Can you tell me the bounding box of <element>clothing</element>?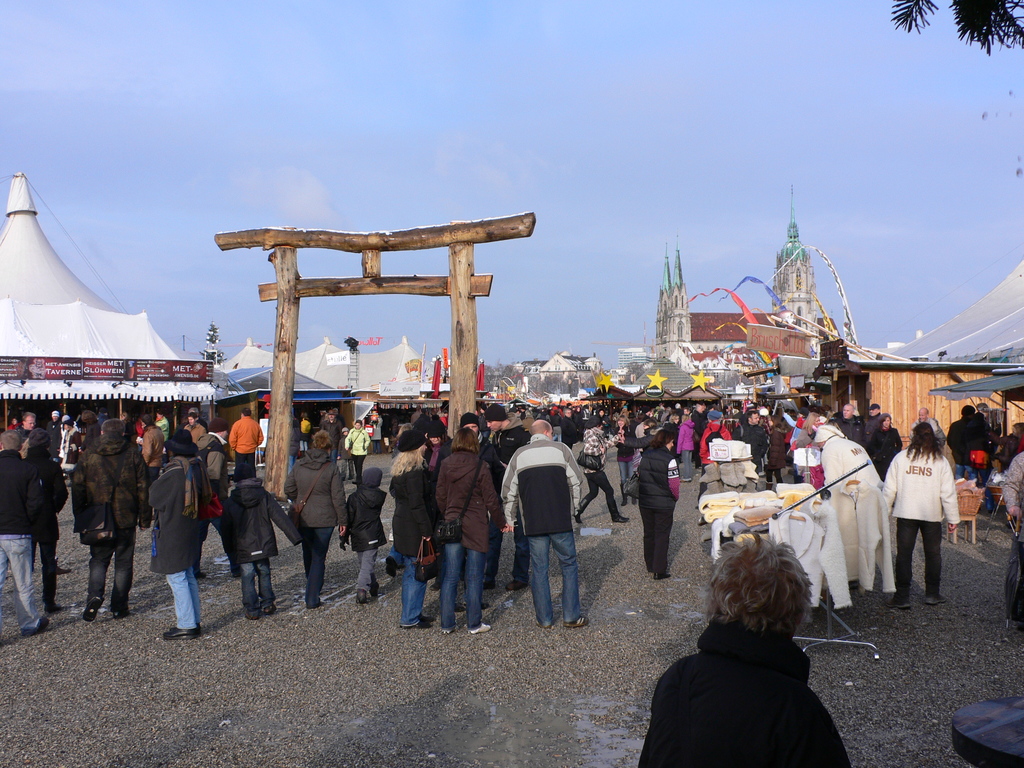
box=[431, 445, 493, 617].
